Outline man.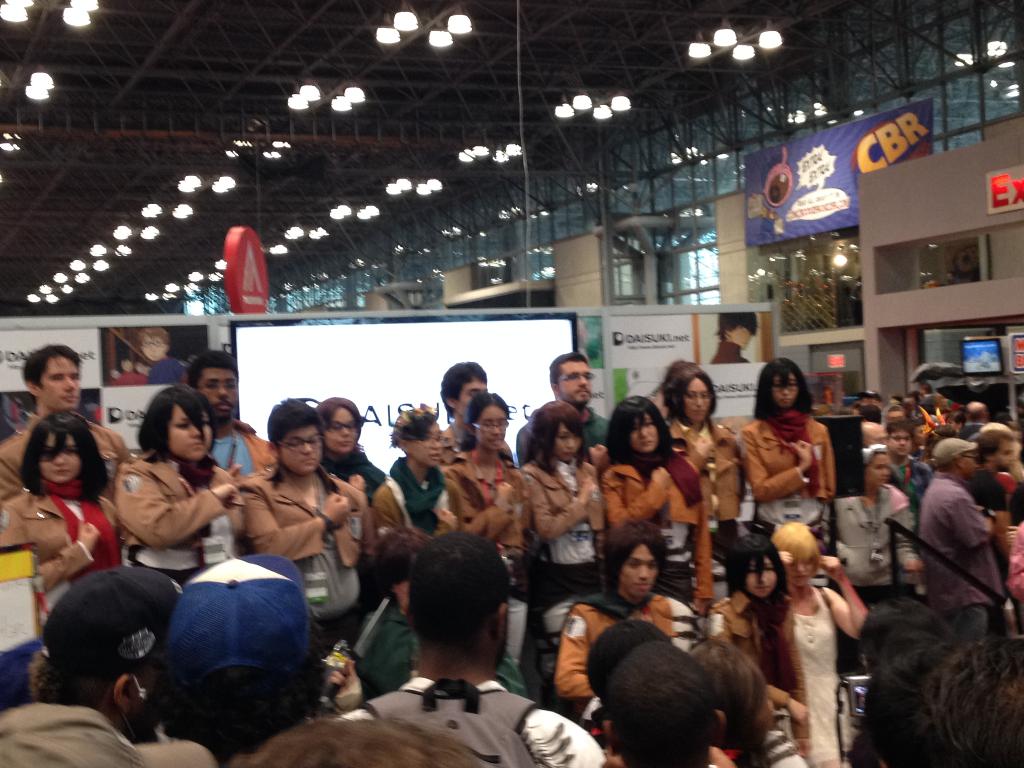
Outline: select_region(518, 349, 617, 448).
